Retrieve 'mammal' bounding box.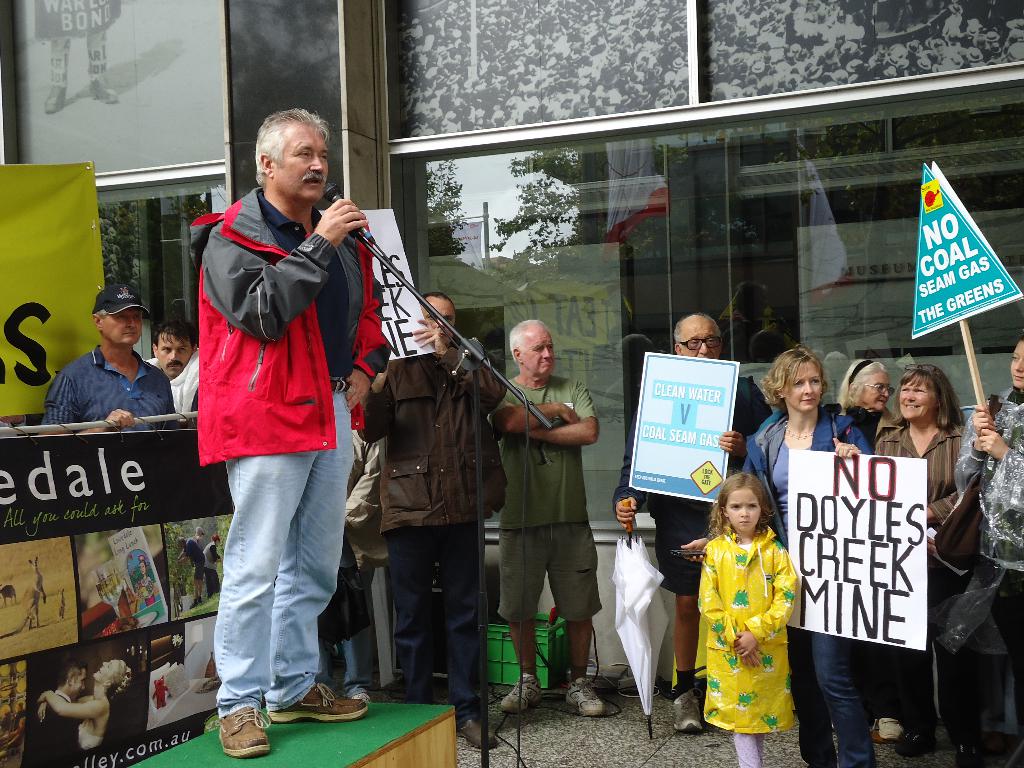
Bounding box: [x1=184, y1=84, x2=383, y2=765].
